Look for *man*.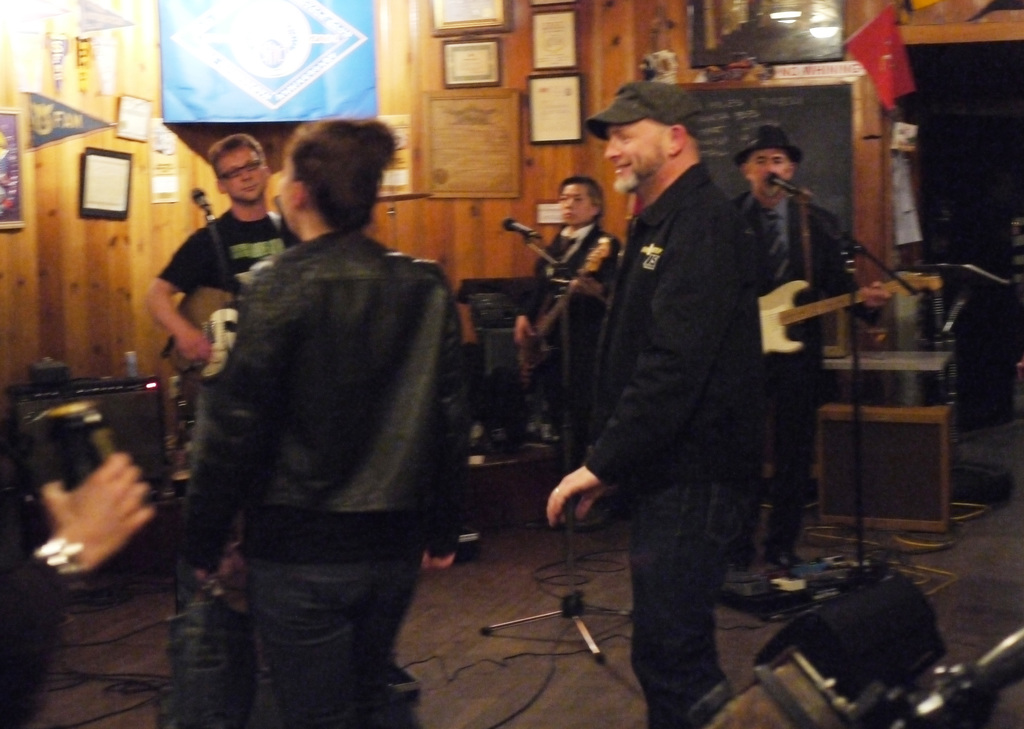
Found: left=145, top=127, right=316, bottom=650.
